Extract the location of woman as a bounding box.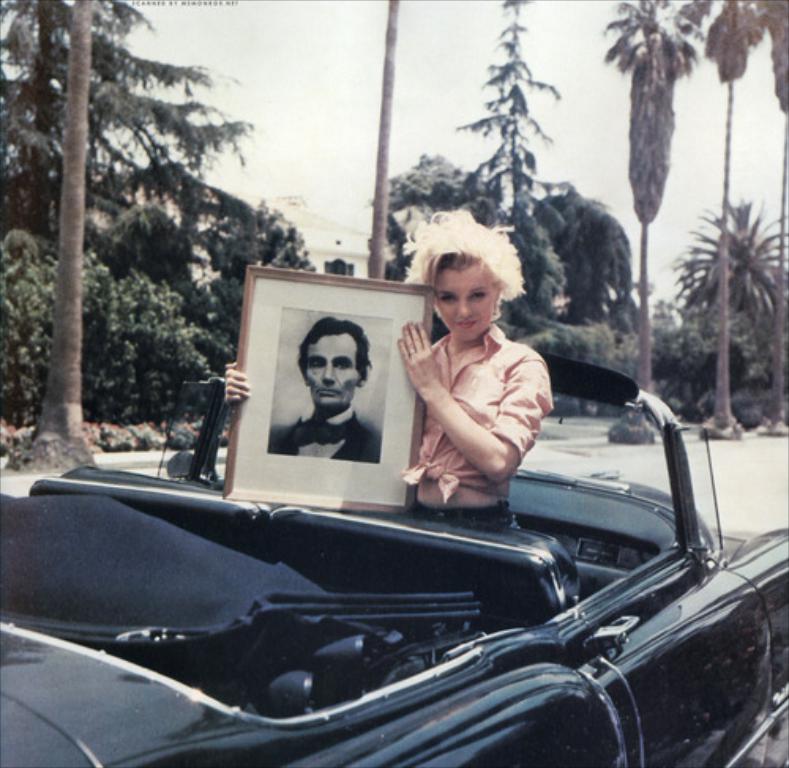
bbox=[338, 235, 571, 569].
